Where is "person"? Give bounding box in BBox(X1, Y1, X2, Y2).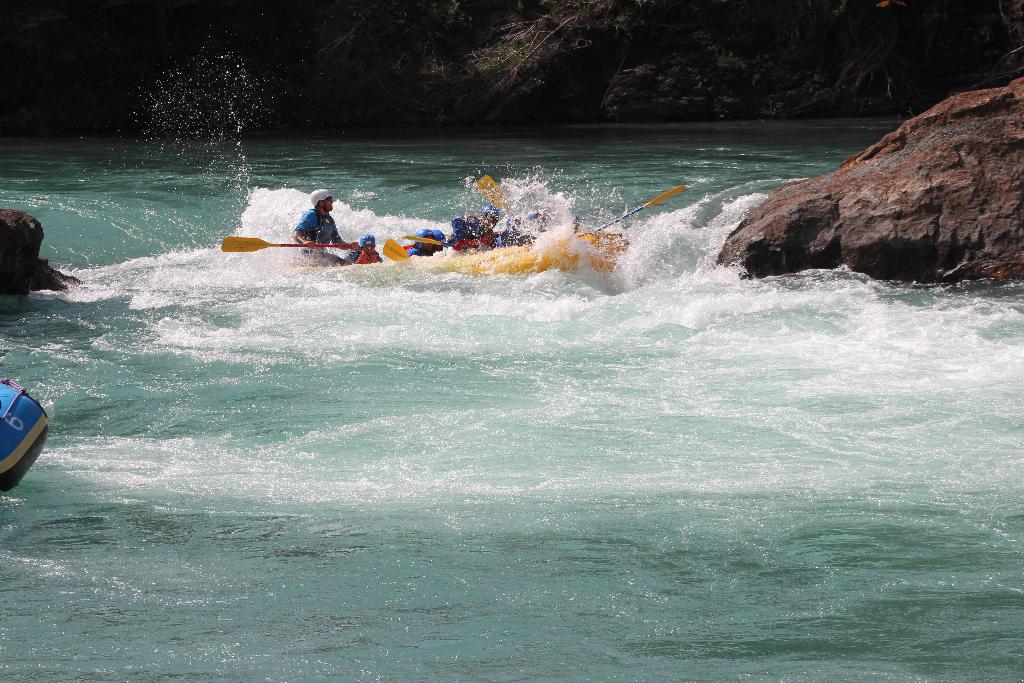
BBox(445, 218, 481, 240).
